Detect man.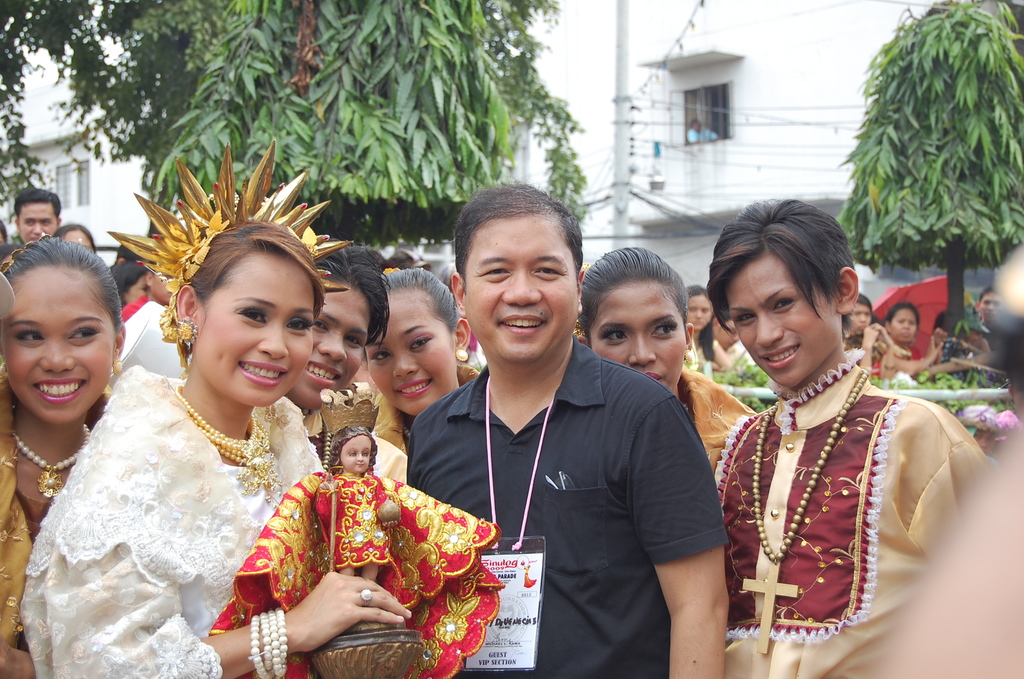
Detected at <region>402, 204, 726, 669</region>.
